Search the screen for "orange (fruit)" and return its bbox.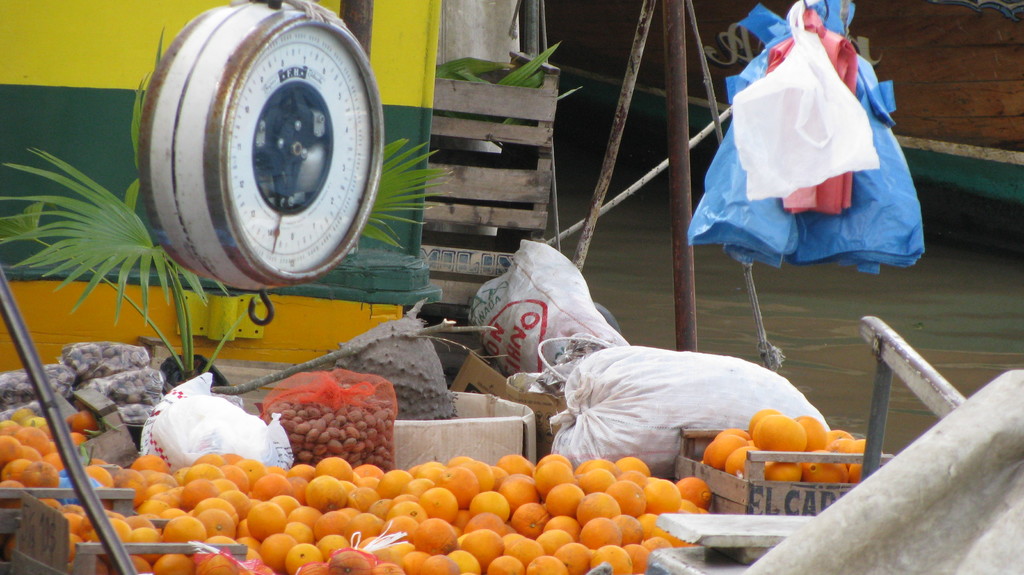
Found: Rect(533, 554, 576, 574).
